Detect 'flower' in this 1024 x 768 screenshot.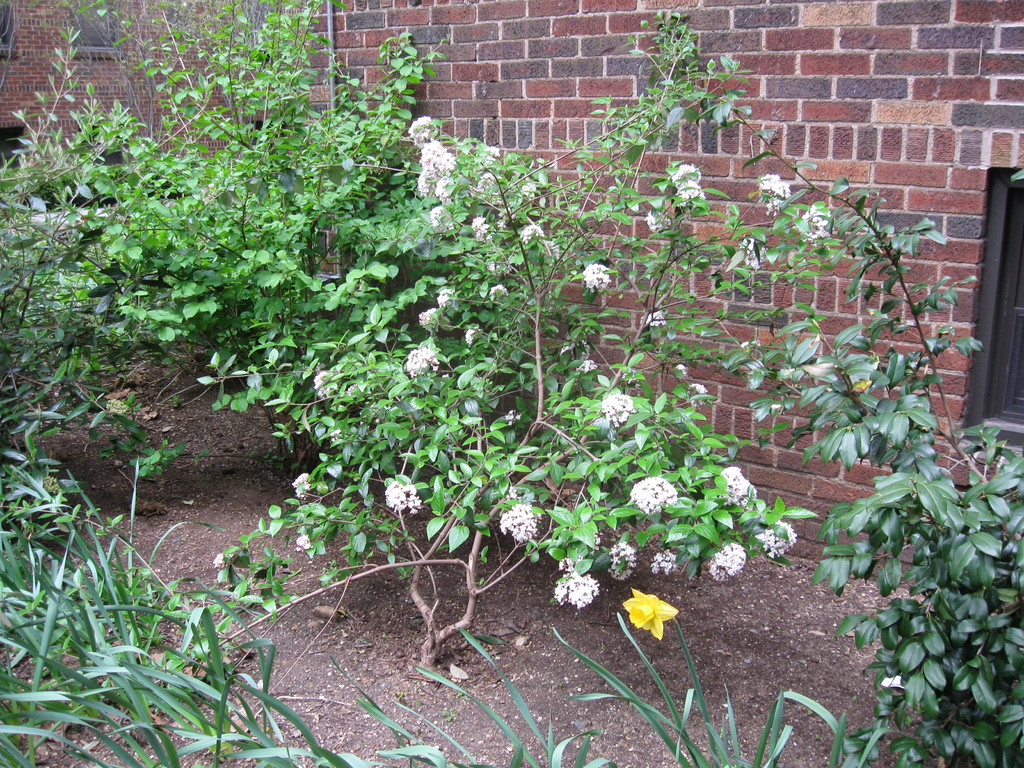
Detection: 433,287,452,314.
